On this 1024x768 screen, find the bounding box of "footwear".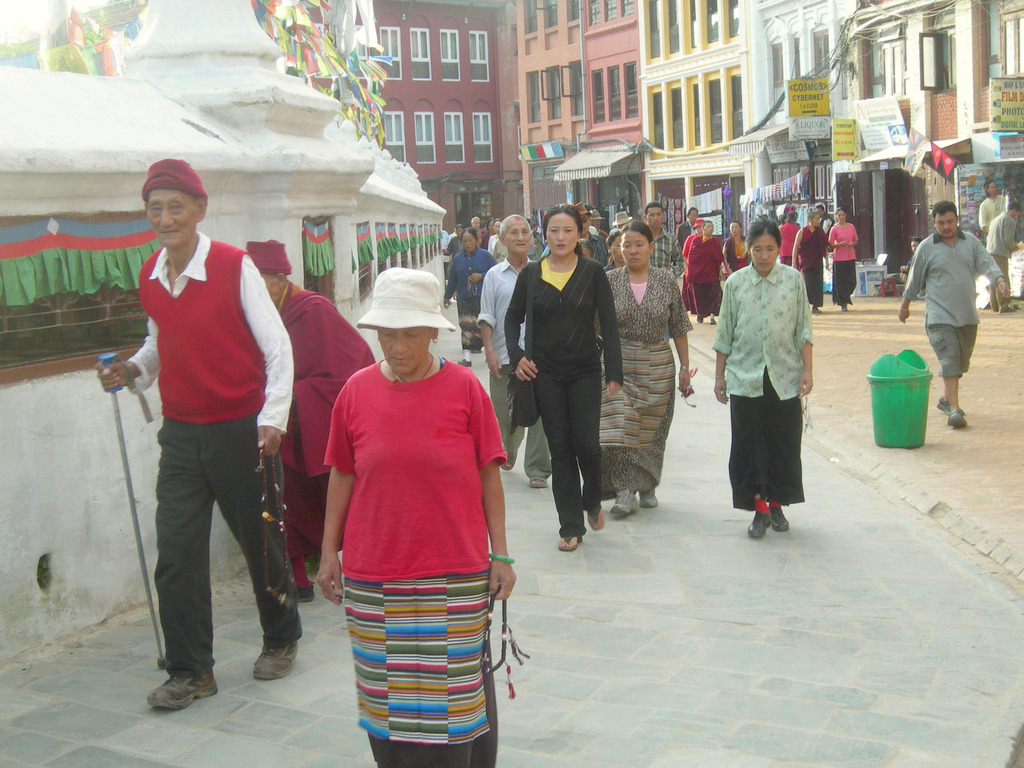
Bounding box: locate(588, 502, 607, 531).
